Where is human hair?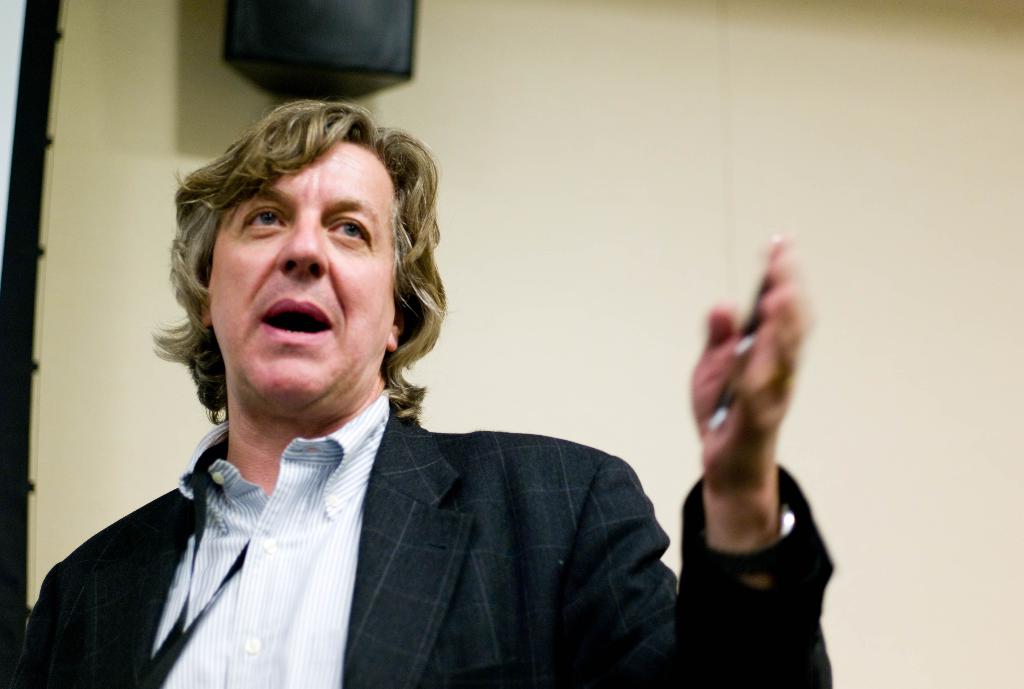
[161,102,436,422].
